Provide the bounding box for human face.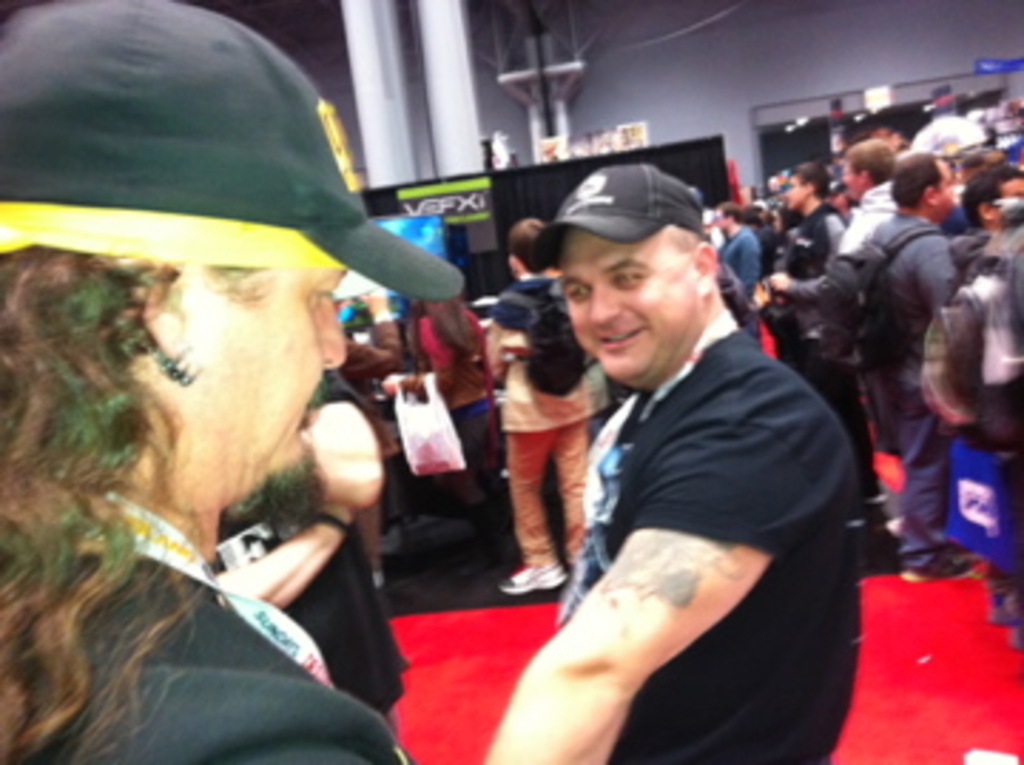
region(791, 171, 802, 205).
